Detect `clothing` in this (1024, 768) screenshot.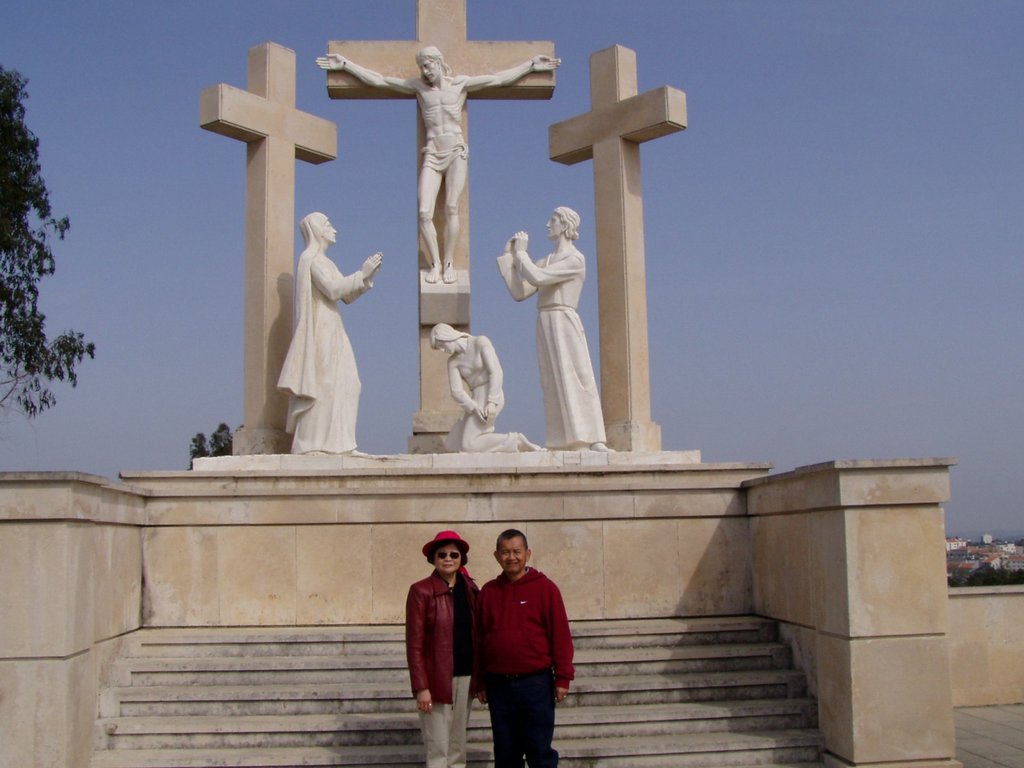
Detection: (498, 243, 605, 449).
